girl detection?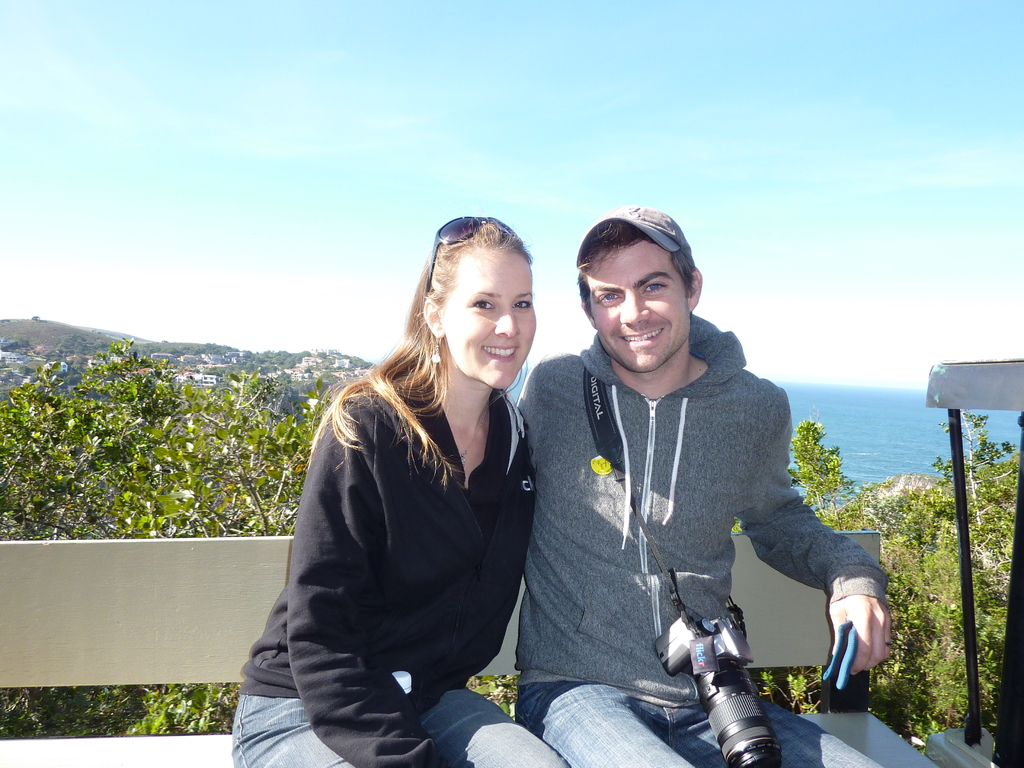
[left=219, top=213, right=566, bottom=762]
